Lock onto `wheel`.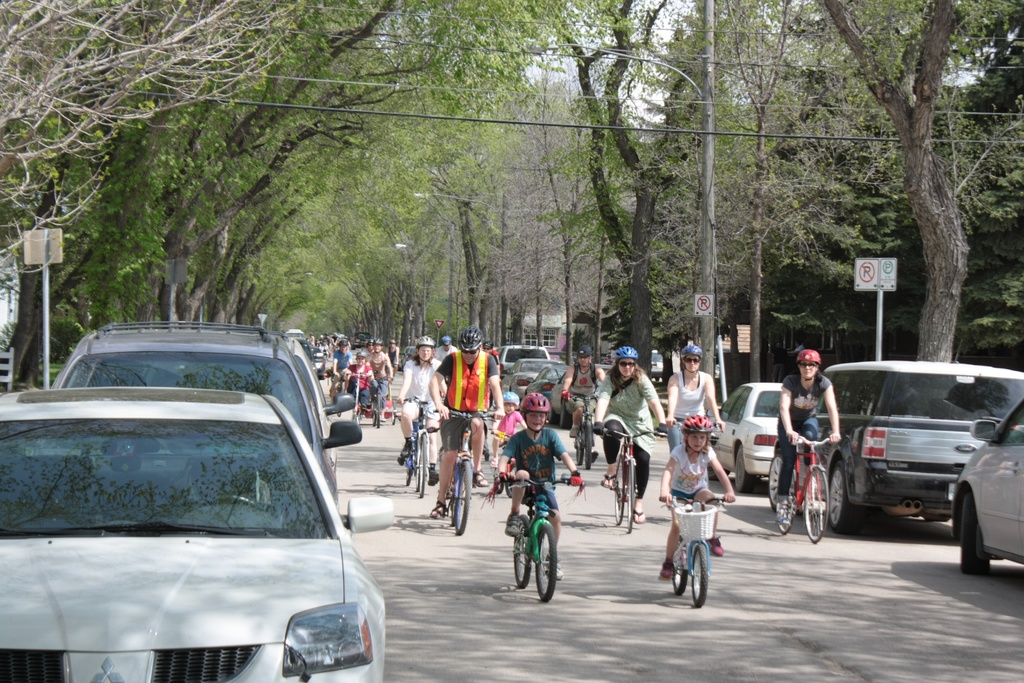
Locked: rect(372, 391, 385, 434).
